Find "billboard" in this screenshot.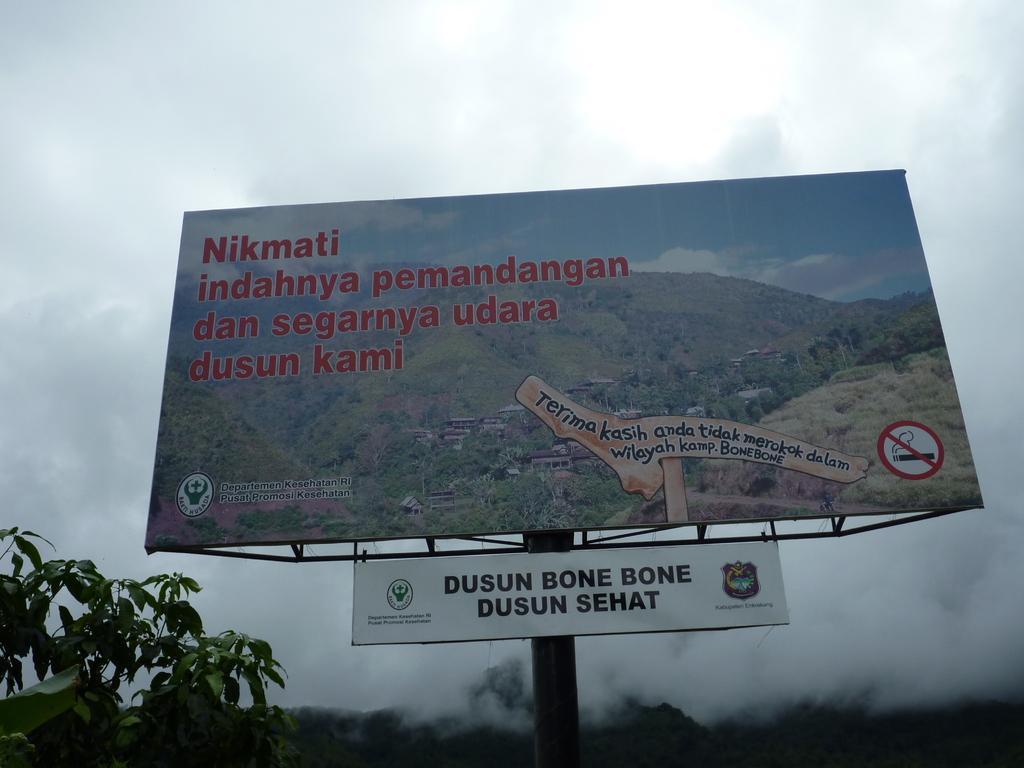
The bounding box for "billboard" is crop(340, 535, 798, 646).
